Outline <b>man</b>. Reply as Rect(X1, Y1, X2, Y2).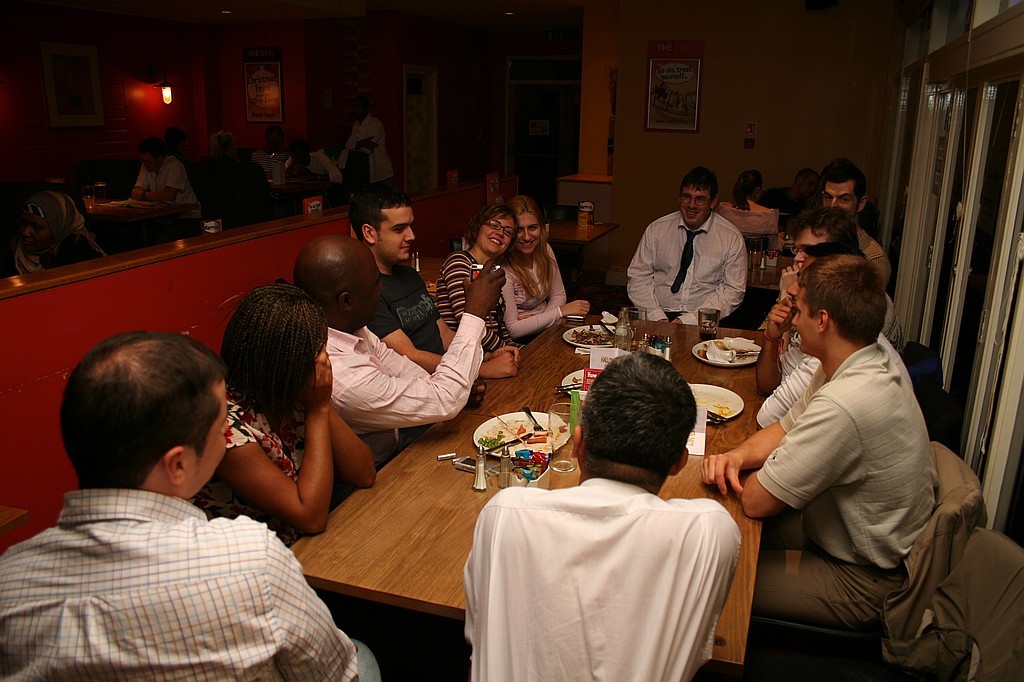
Rect(460, 349, 743, 681).
